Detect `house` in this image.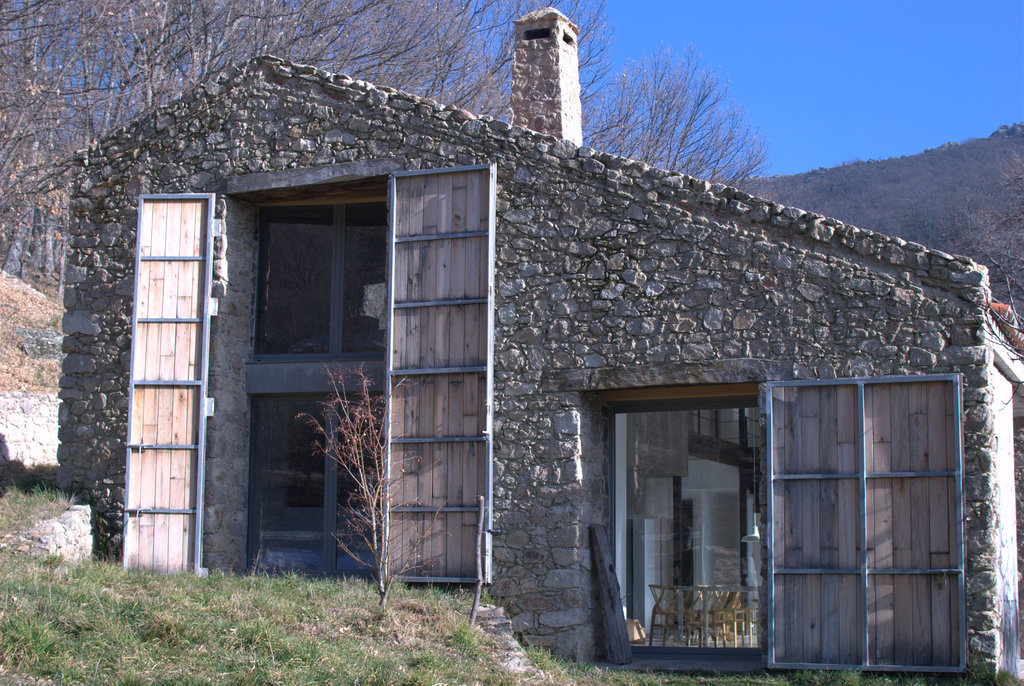
Detection: <box>52,5,1023,678</box>.
